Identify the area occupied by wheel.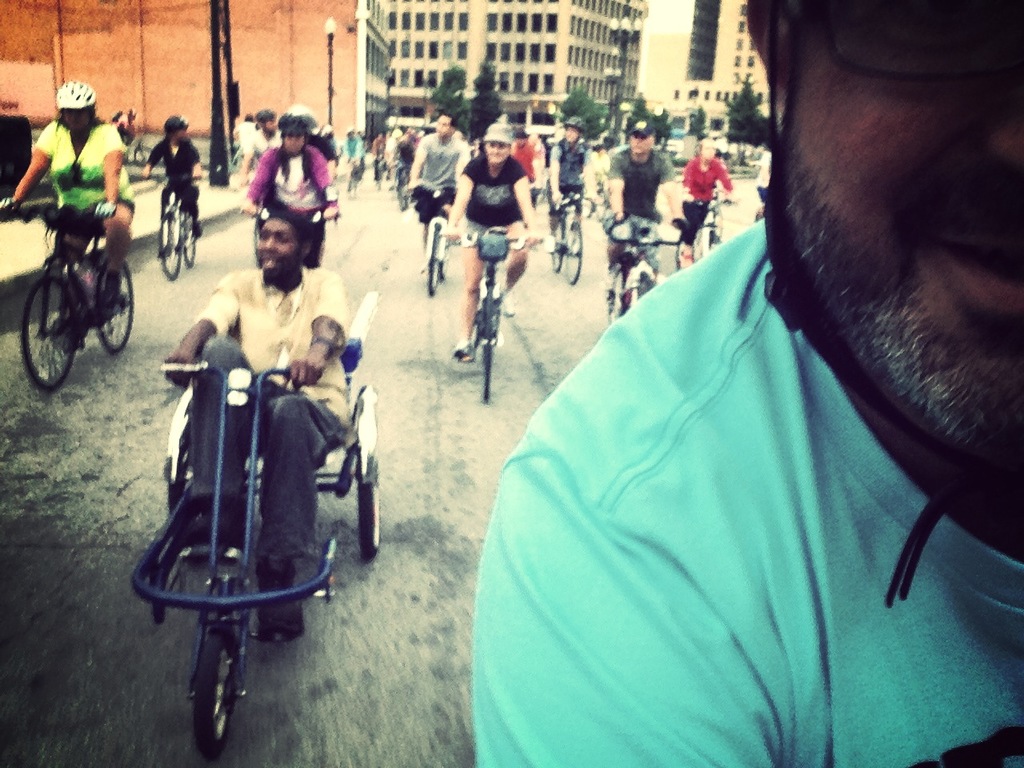
Area: l=426, t=223, r=444, b=295.
